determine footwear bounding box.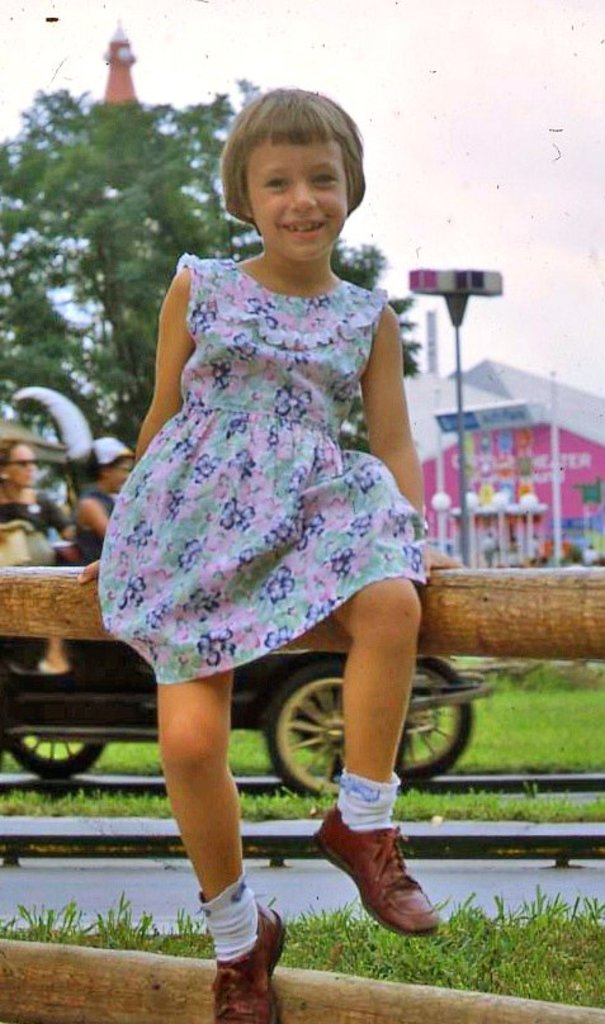
Determined: (x1=212, y1=907, x2=282, y2=1023).
